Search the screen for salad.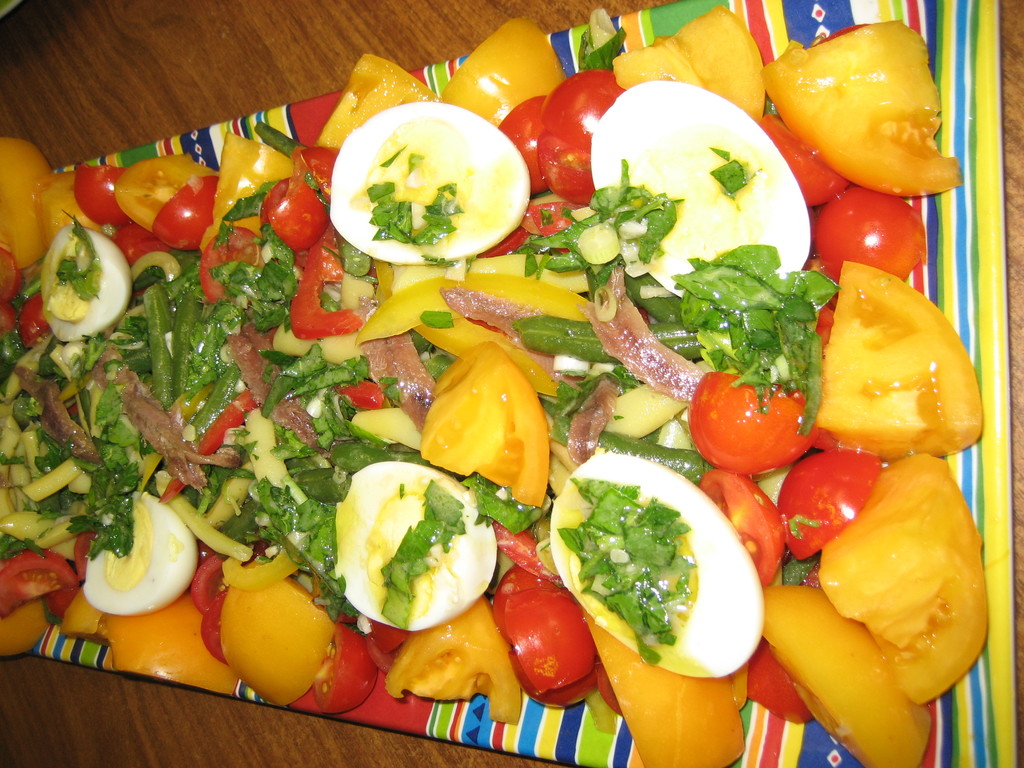
Found at 0/19/987/767.
